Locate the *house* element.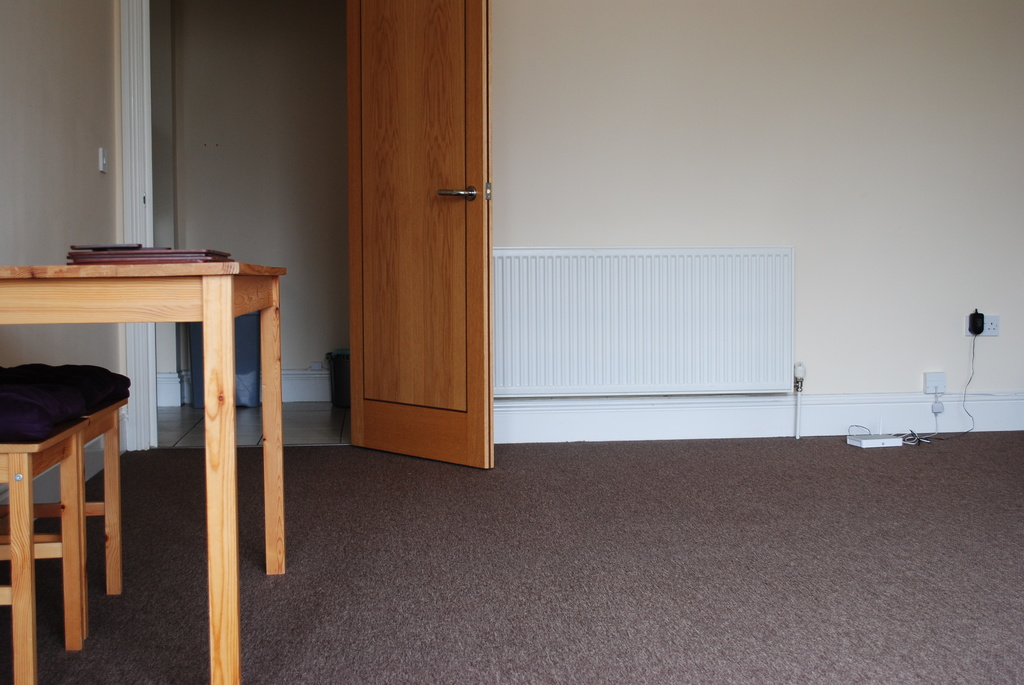
Element bbox: 0/0/1023/684.
